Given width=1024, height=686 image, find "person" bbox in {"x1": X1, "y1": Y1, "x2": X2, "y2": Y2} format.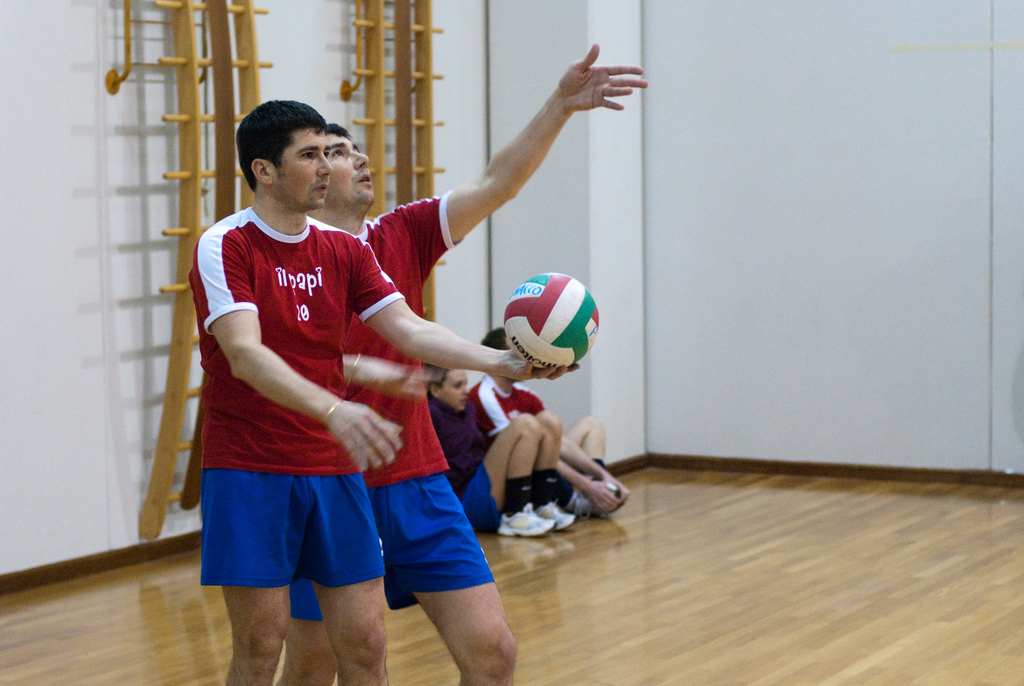
{"x1": 469, "y1": 327, "x2": 632, "y2": 519}.
